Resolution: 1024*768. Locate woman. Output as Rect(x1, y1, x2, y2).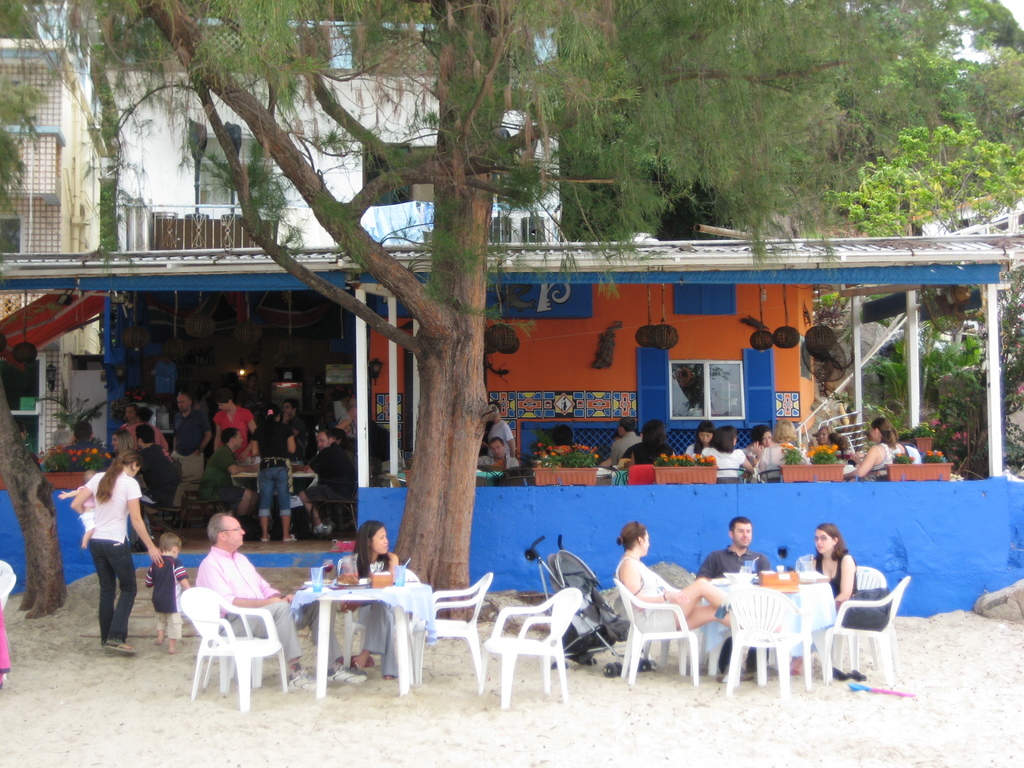
Rect(697, 431, 752, 477).
